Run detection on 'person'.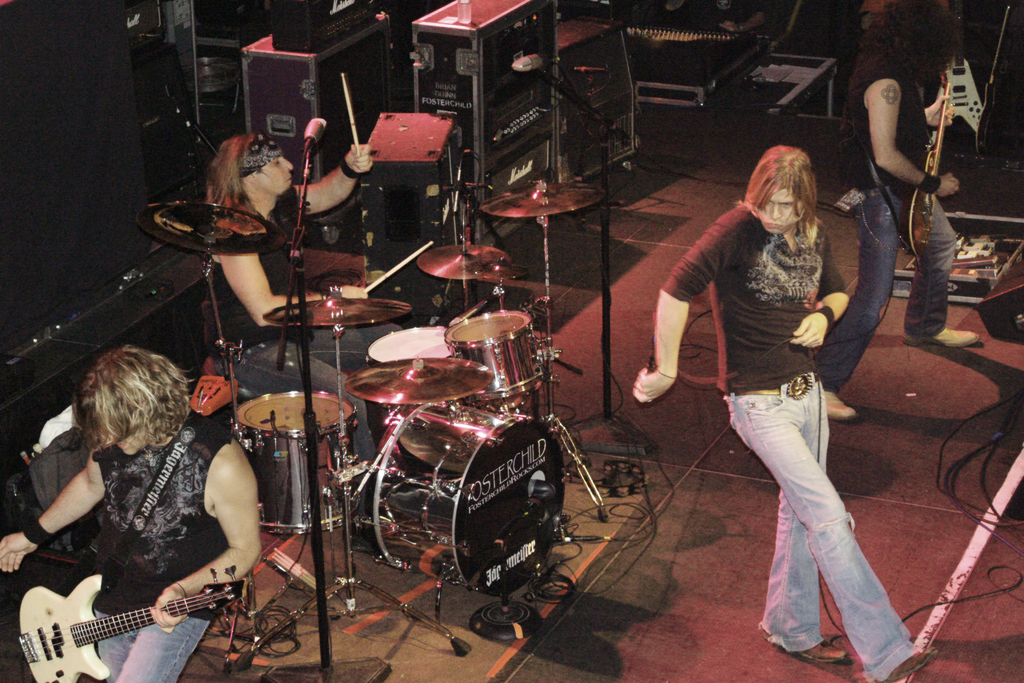
Result: [0,348,260,682].
